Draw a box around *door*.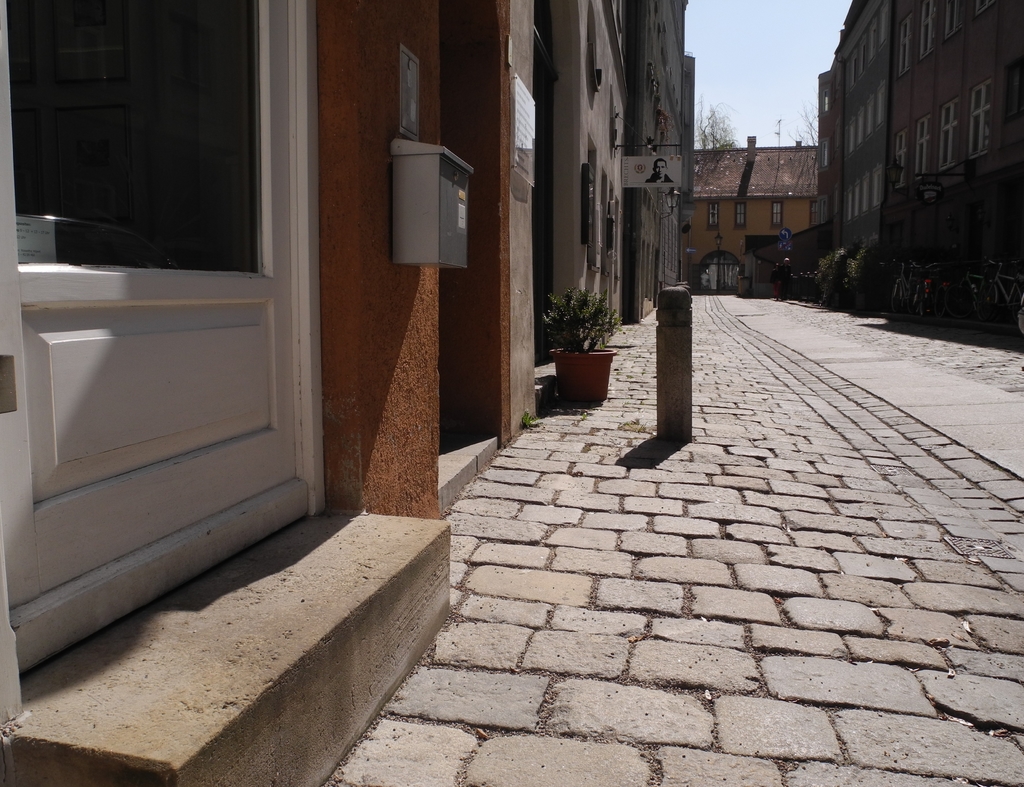
<region>0, 0, 335, 724</region>.
